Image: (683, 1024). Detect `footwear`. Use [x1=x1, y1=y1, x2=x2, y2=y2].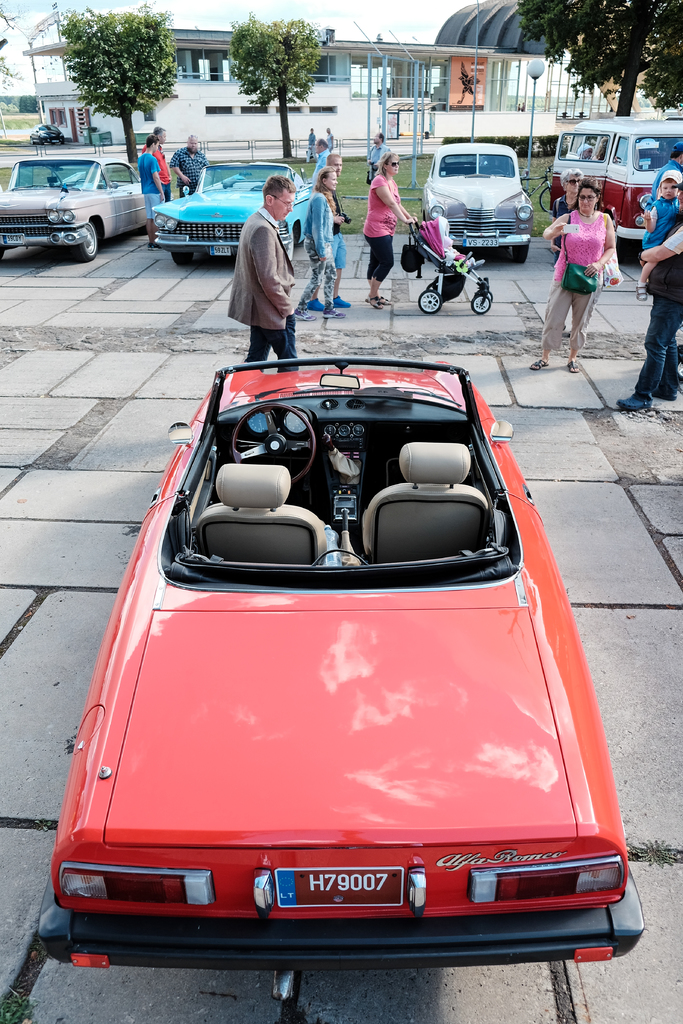
[x1=336, y1=296, x2=354, y2=310].
